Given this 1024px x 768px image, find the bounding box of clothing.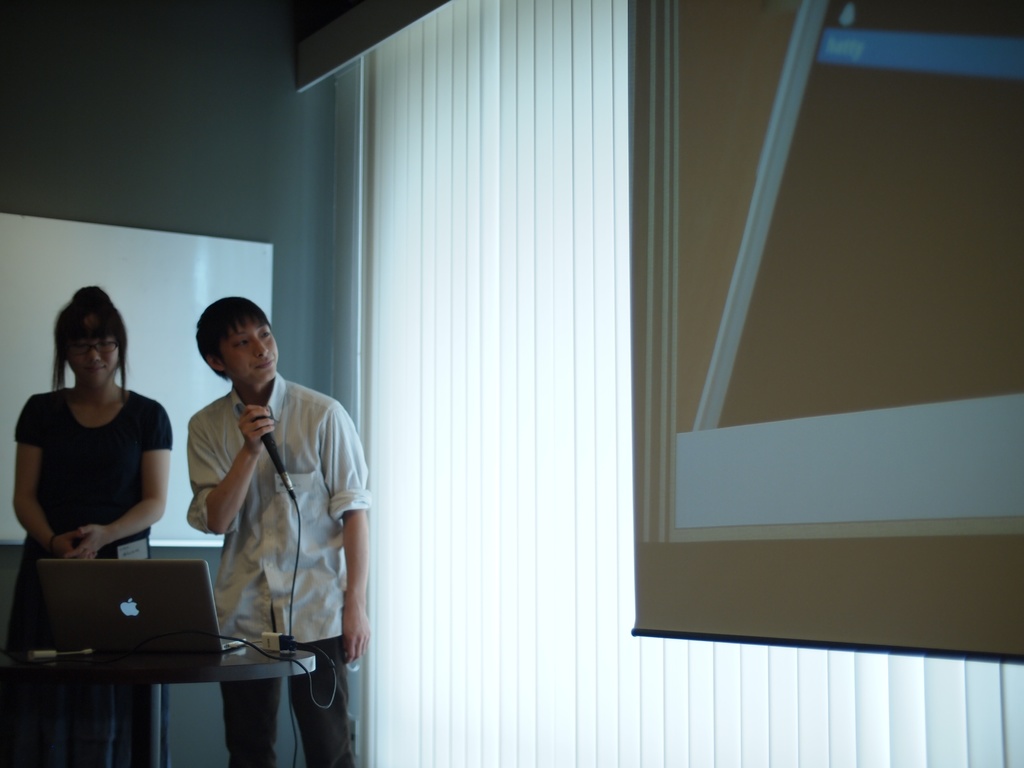
crop(15, 392, 173, 767).
